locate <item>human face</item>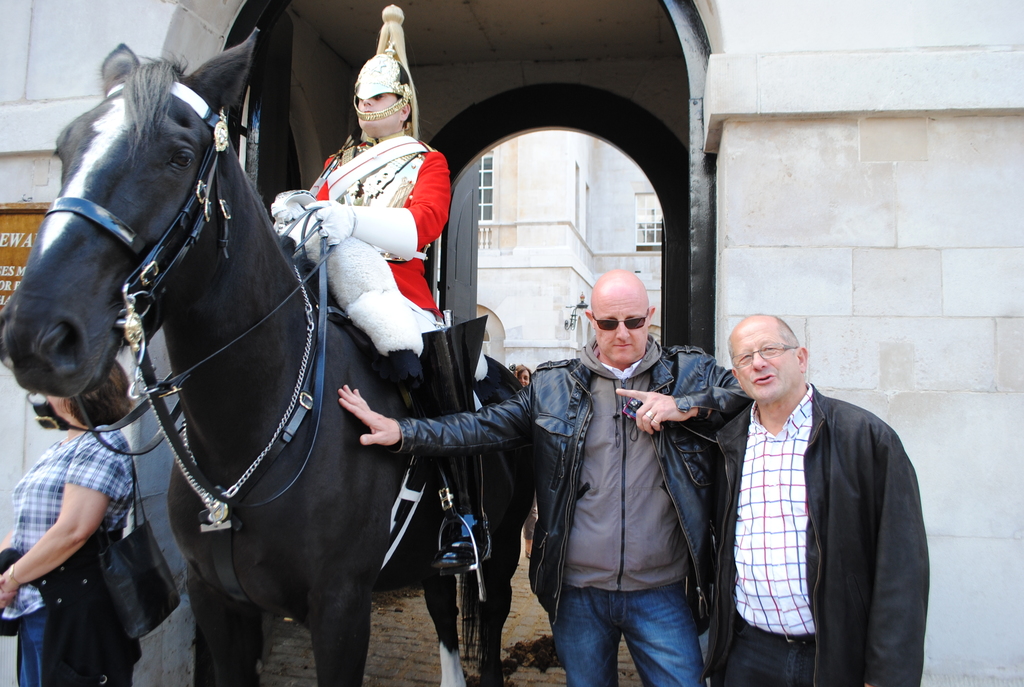
[x1=731, y1=324, x2=798, y2=402]
